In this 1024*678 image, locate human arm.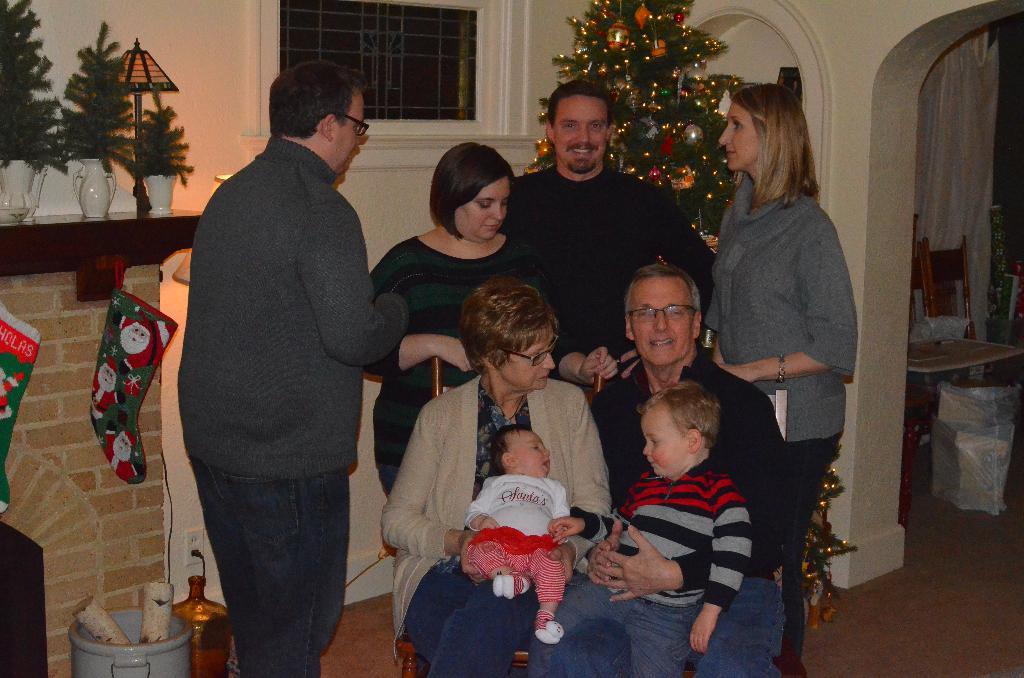
Bounding box: bbox=(467, 481, 506, 531).
